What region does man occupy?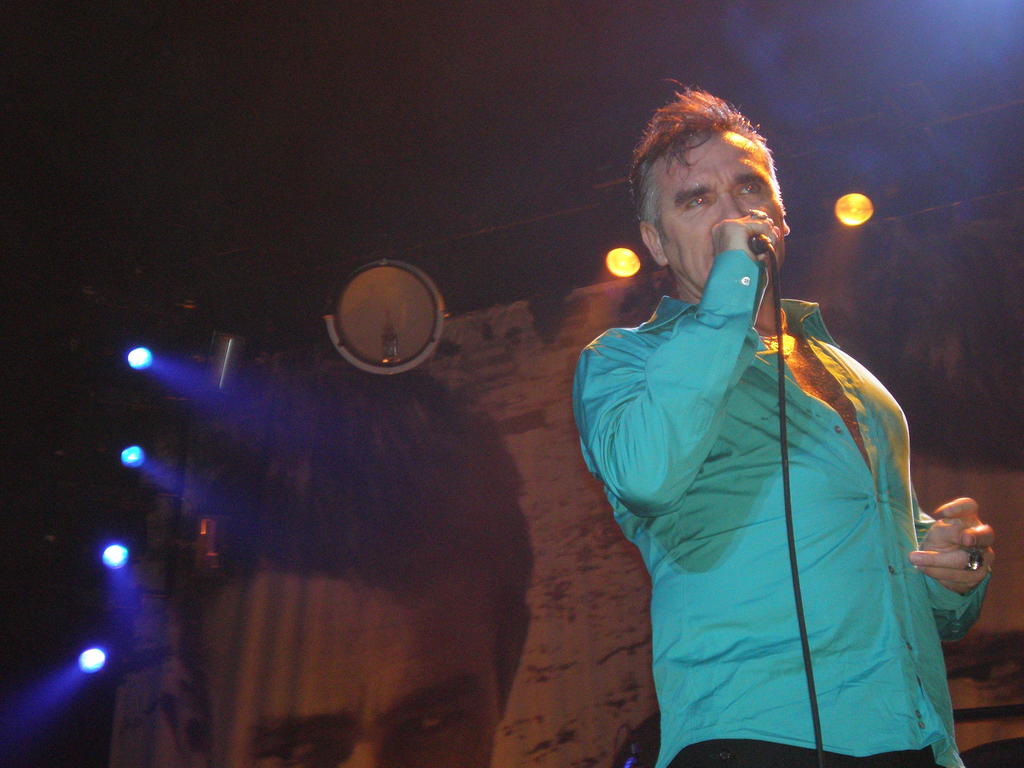
168, 366, 536, 767.
